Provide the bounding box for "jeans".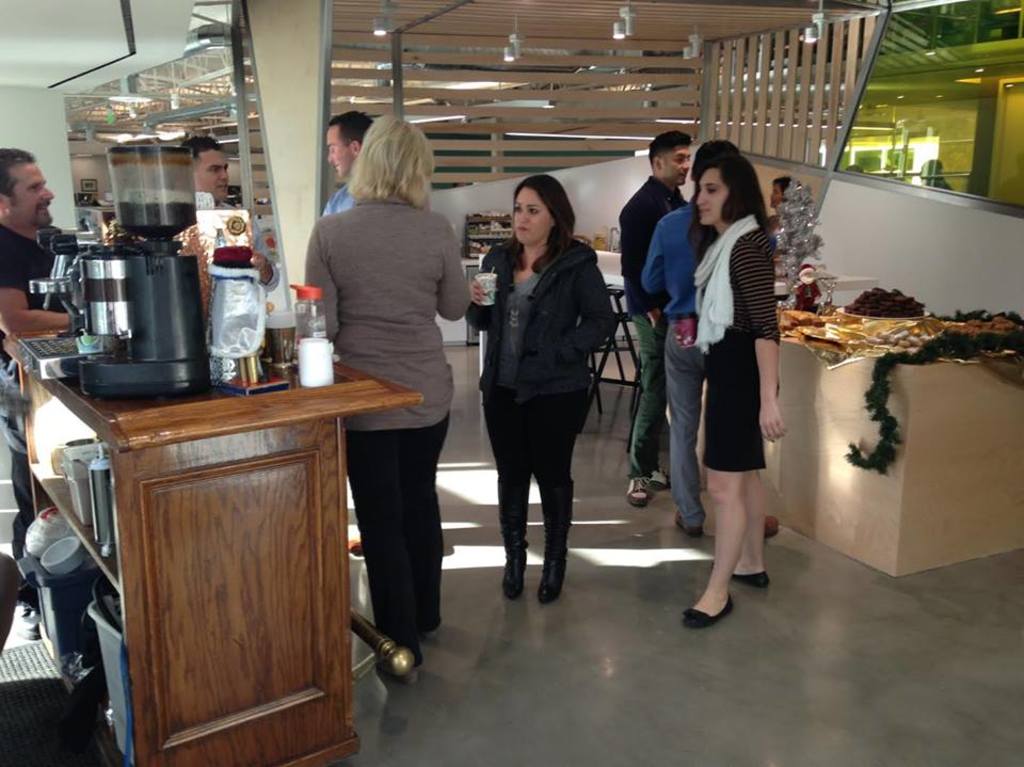
Rect(625, 305, 671, 482).
